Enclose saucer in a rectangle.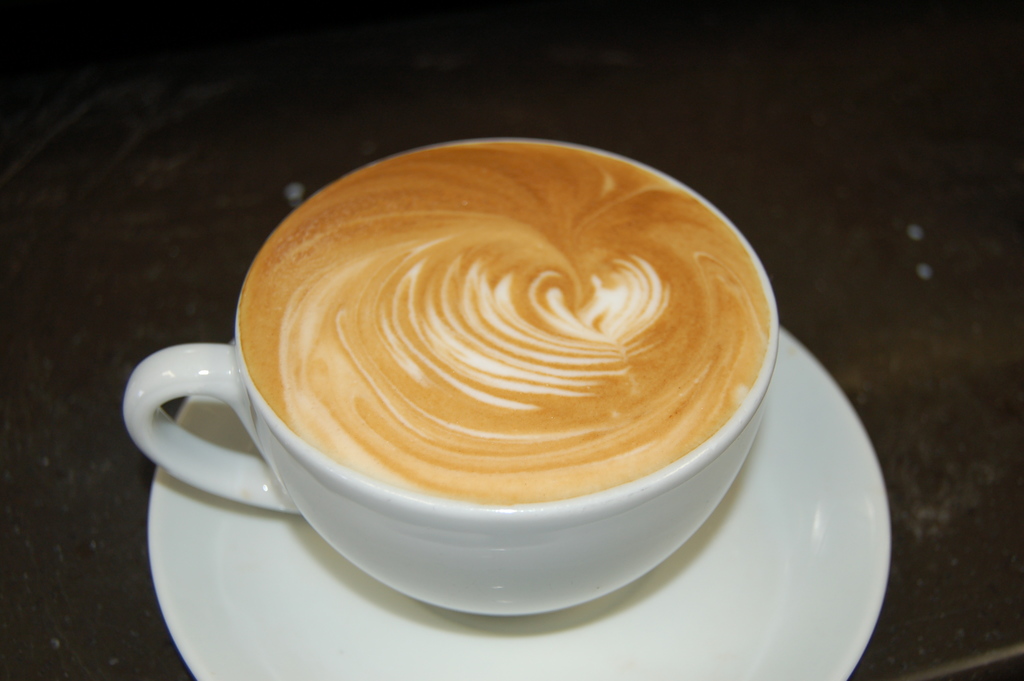
146/322/887/680.
